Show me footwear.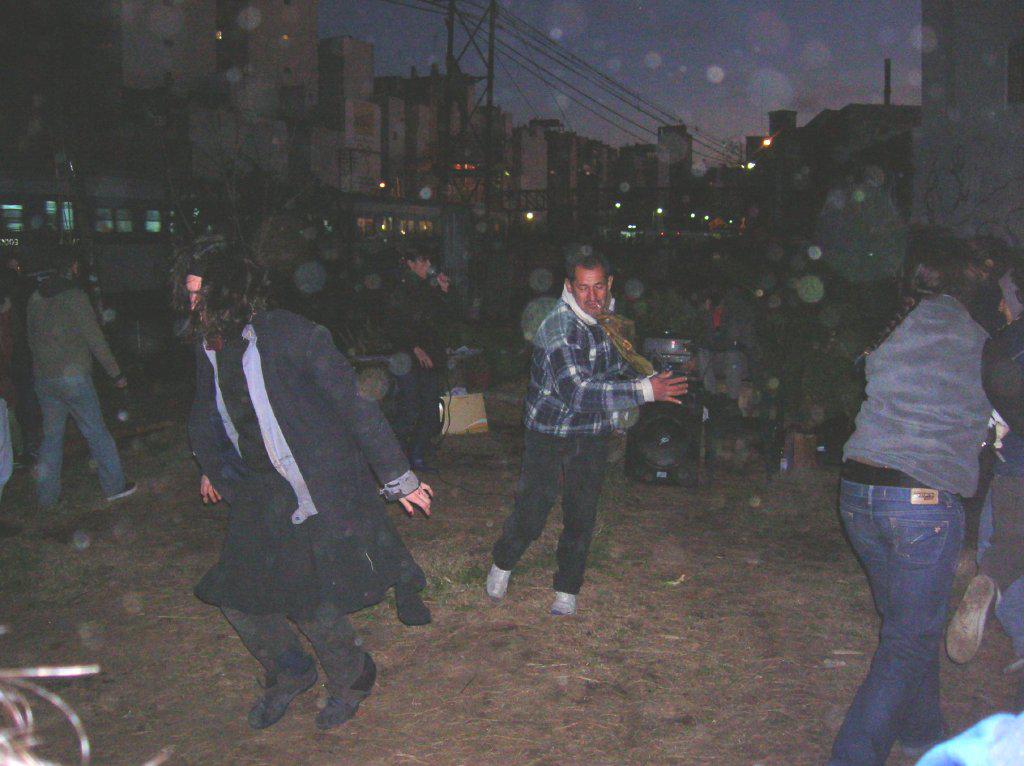
footwear is here: BBox(109, 479, 140, 501).
